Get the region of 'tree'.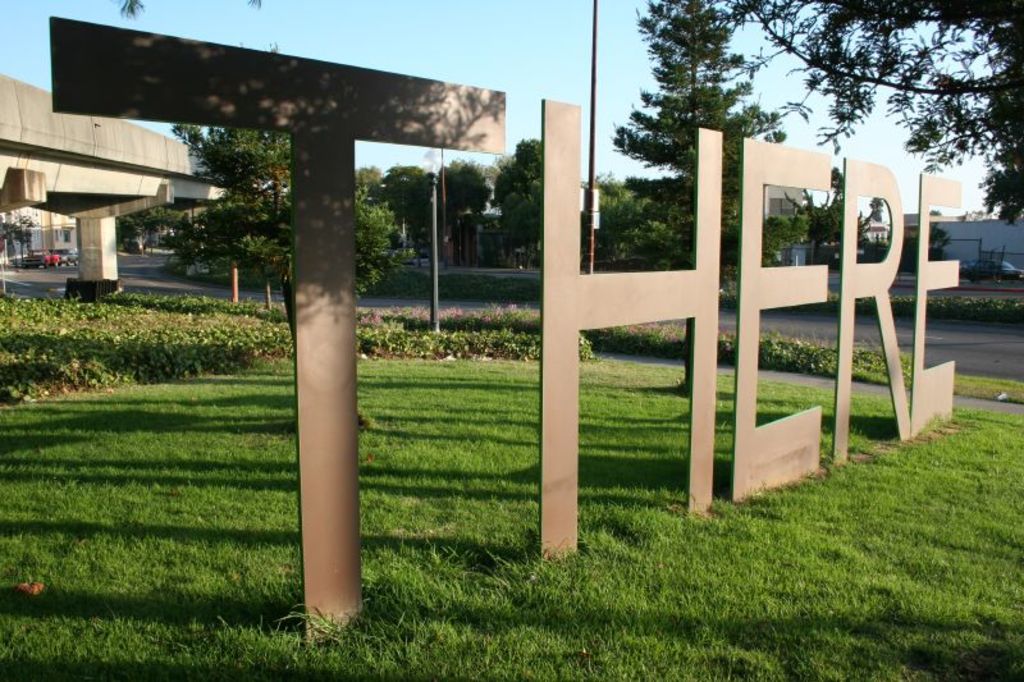
(219,168,416,334).
